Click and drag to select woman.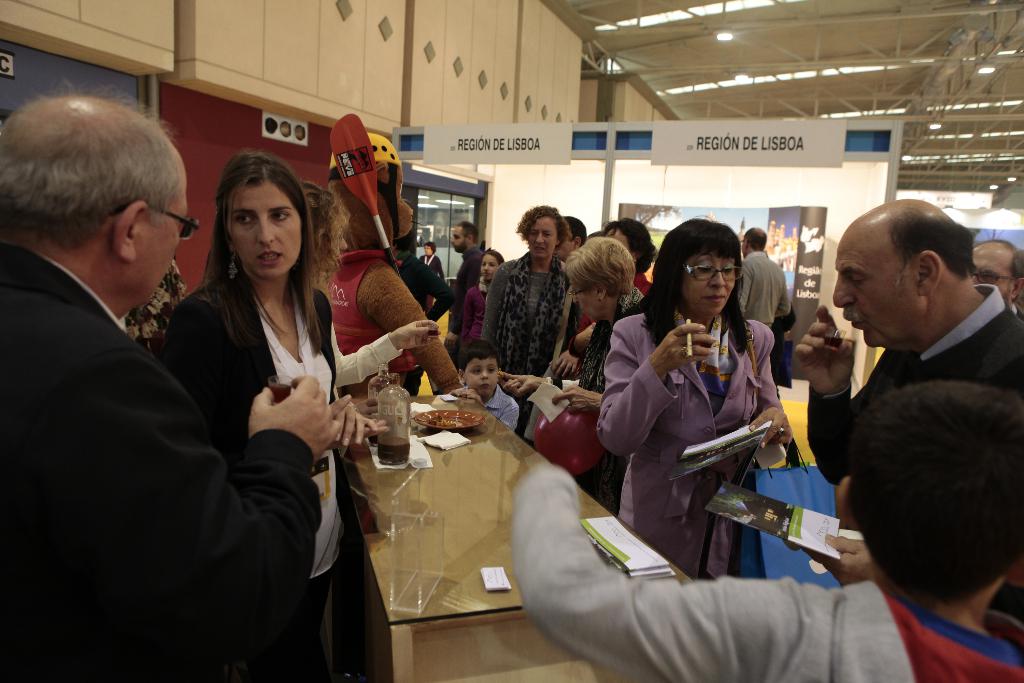
Selection: region(298, 183, 435, 391).
